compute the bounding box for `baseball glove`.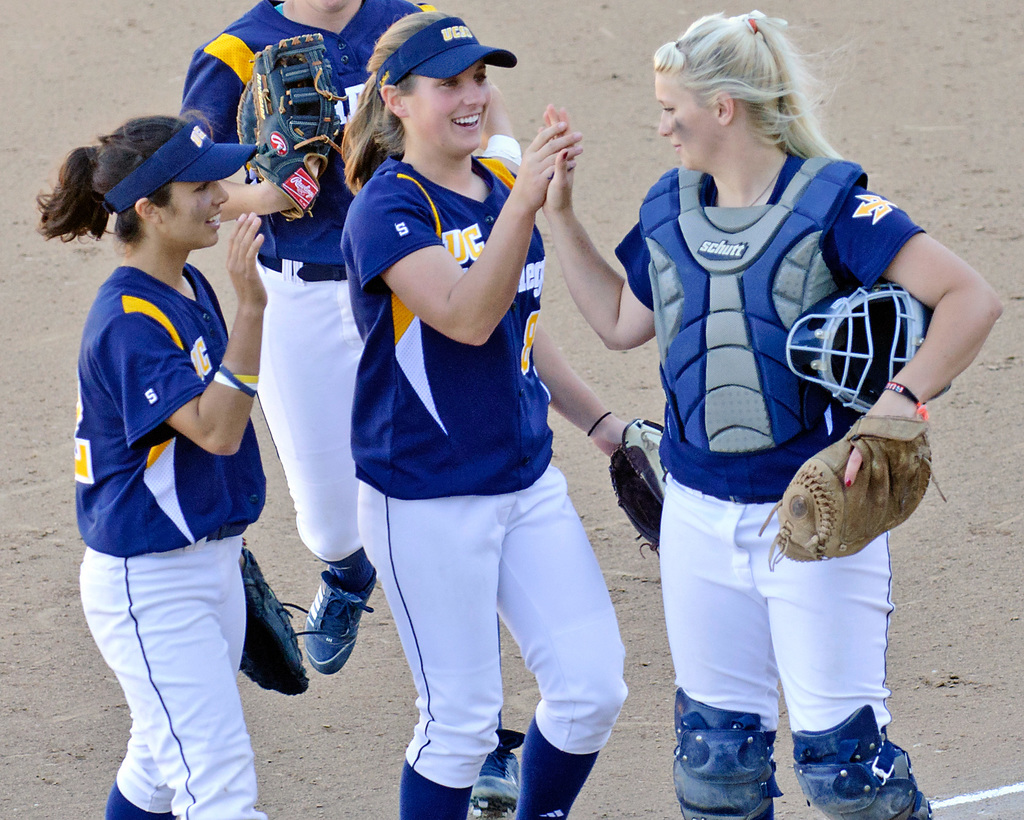
pyautogui.locateOnScreen(236, 31, 351, 223).
